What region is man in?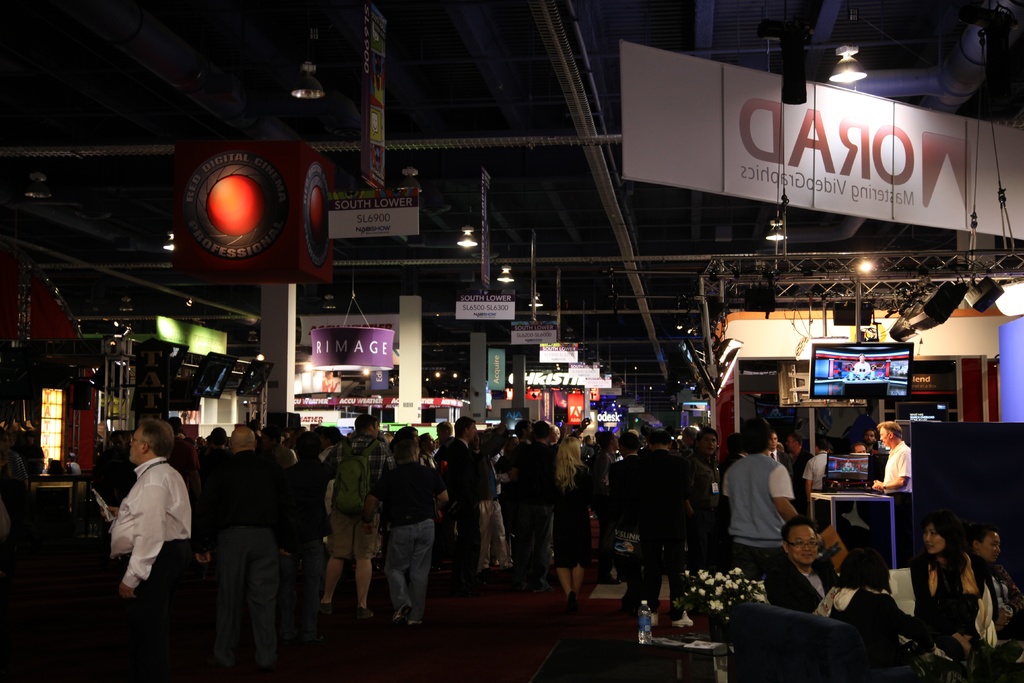
l=546, t=424, r=560, b=446.
